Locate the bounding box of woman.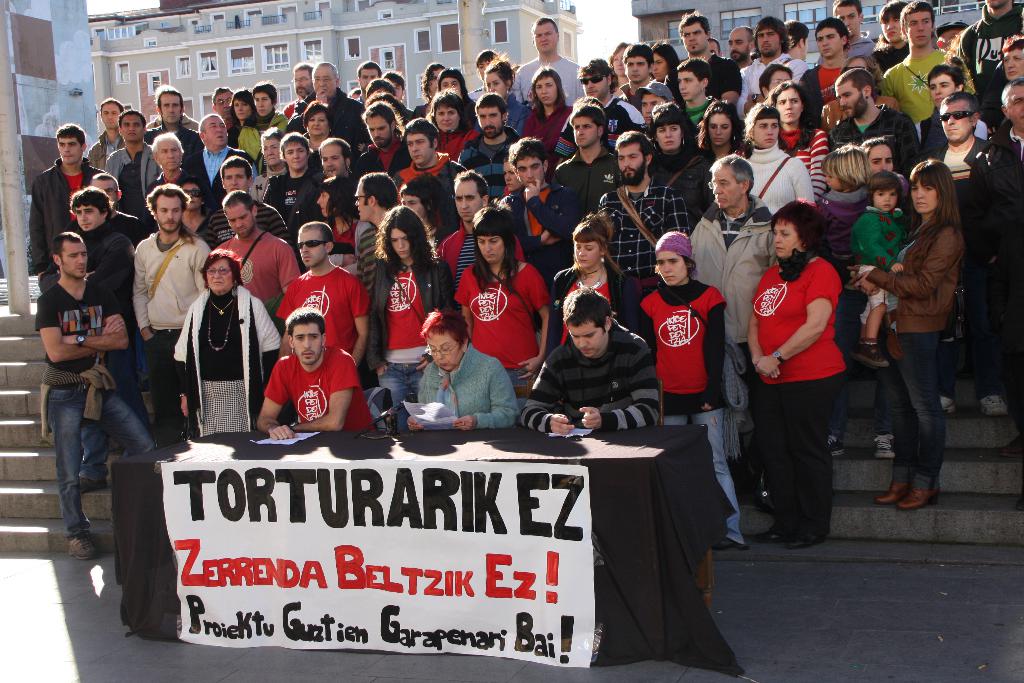
Bounding box: l=315, t=176, r=362, b=265.
